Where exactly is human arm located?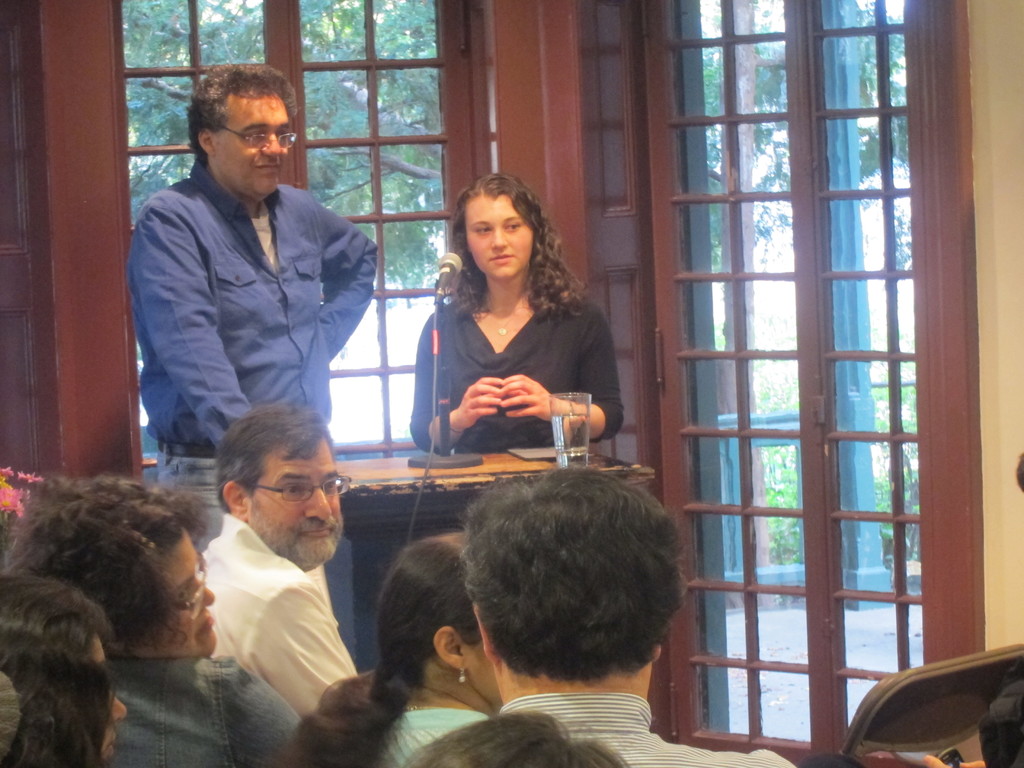
Its bounding box is 406, 309, 509, 458.
